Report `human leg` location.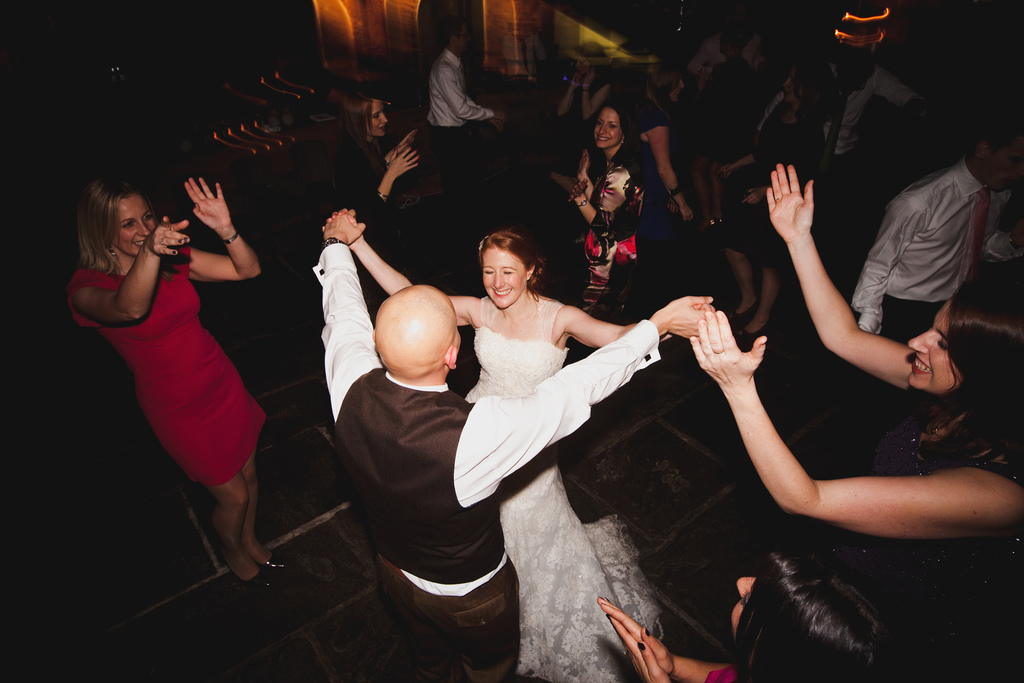
Report: 195/345/298/574.
